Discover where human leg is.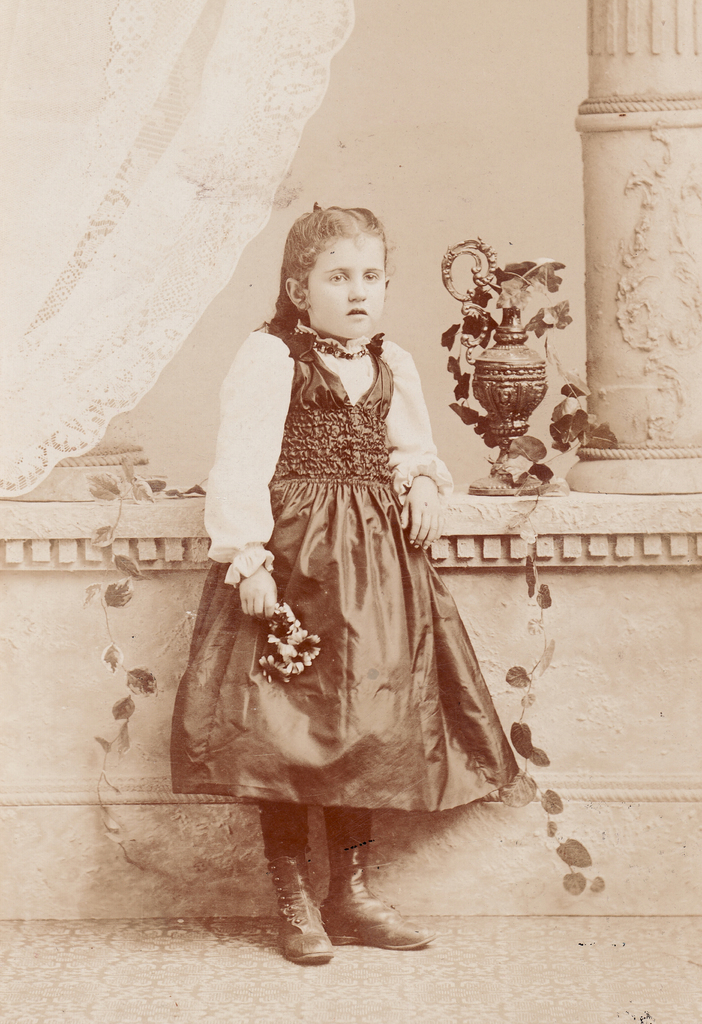
Discovered at {"x1": 247, "y1": 566, "x2": 336, "y2": 973}.
